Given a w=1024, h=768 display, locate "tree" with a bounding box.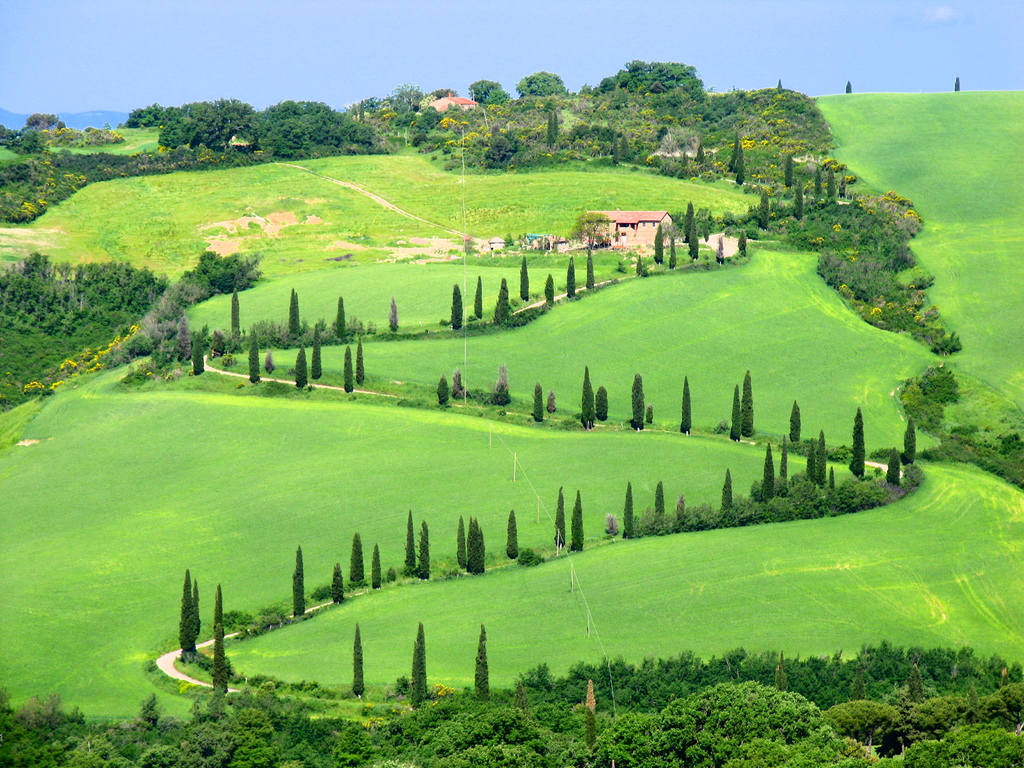
Located: 351:623:364:700.
